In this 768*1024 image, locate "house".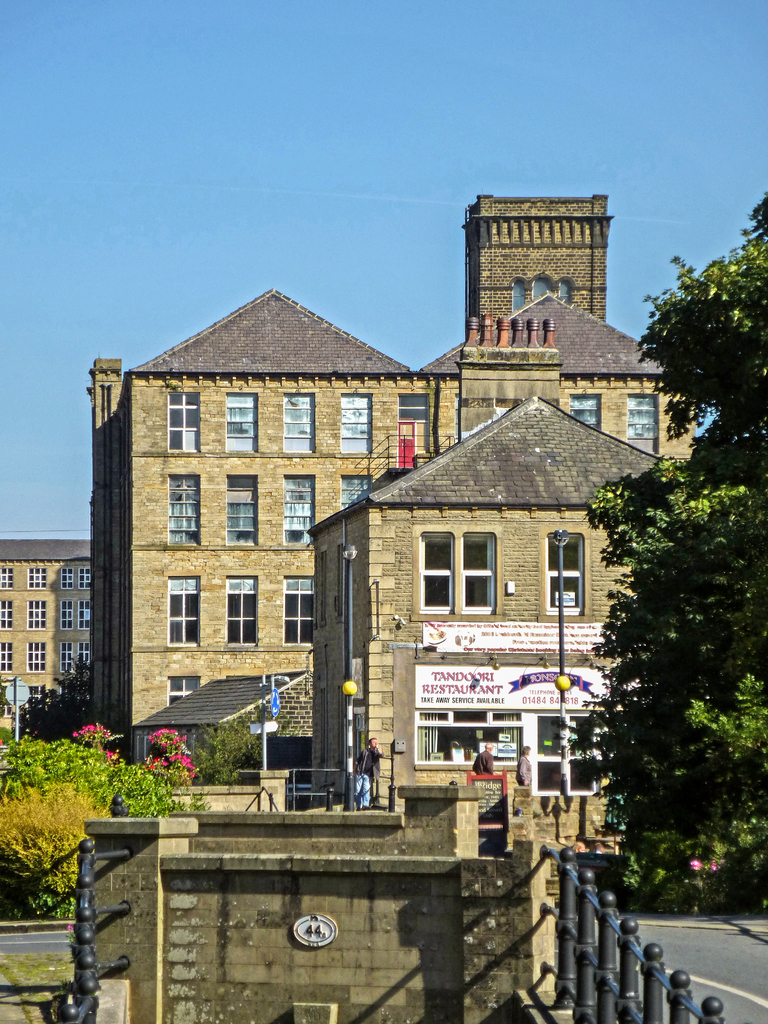
Bounding box: <box>316,395,697,794</box>.
